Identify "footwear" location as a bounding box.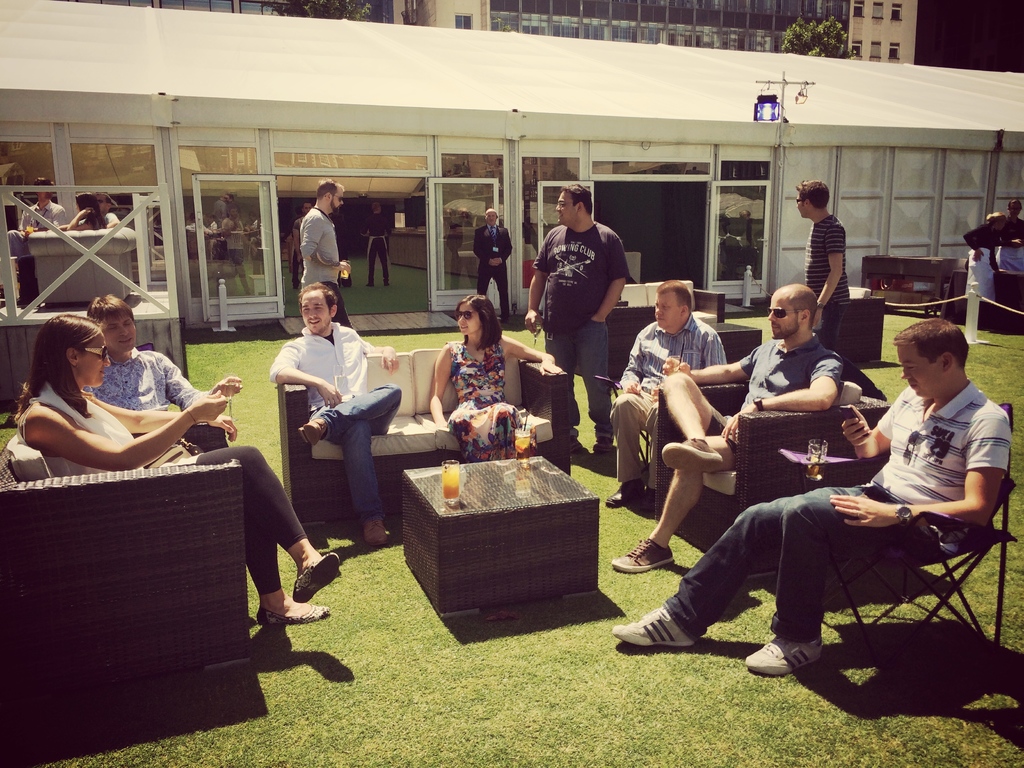
(613,605,695,646).
